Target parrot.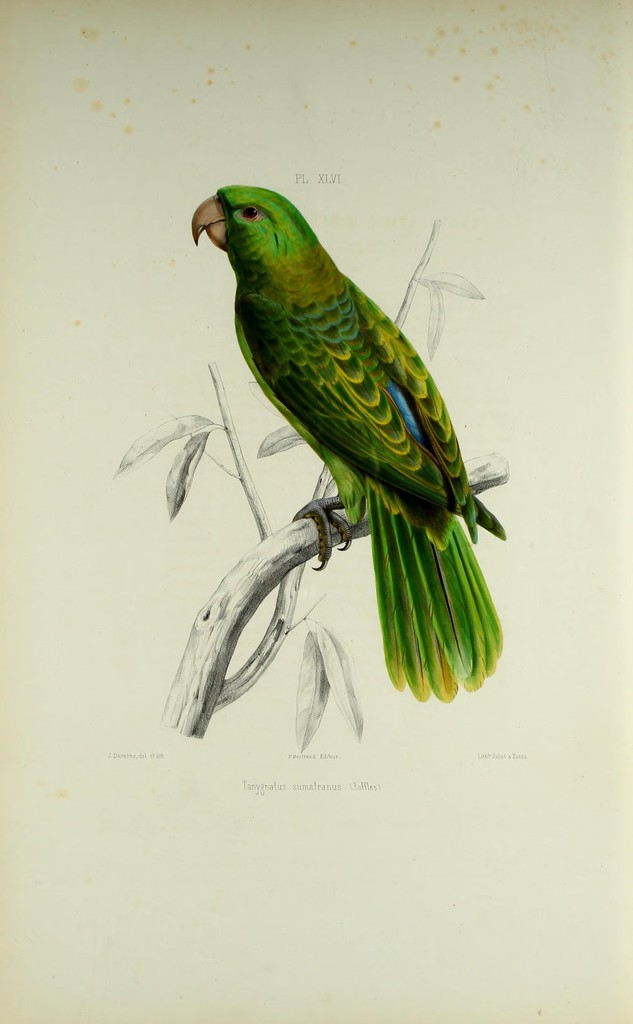
Target region: rect(189, 182, 506, 698).
